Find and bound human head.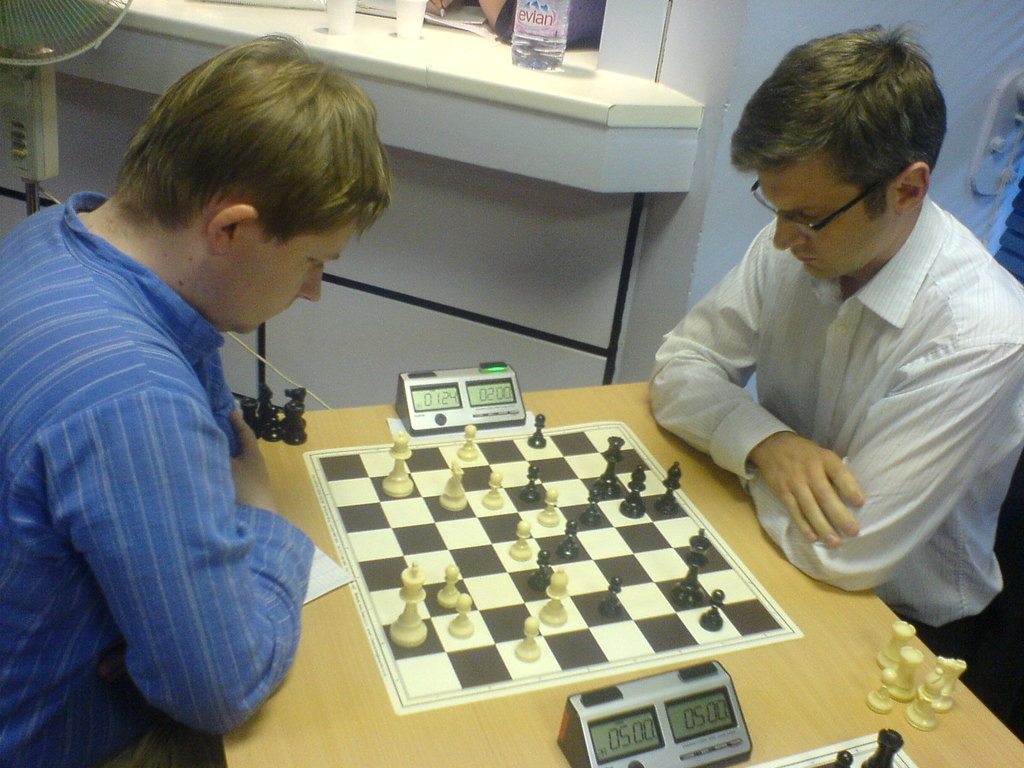
Bound: [726, 21, 945, 282].
